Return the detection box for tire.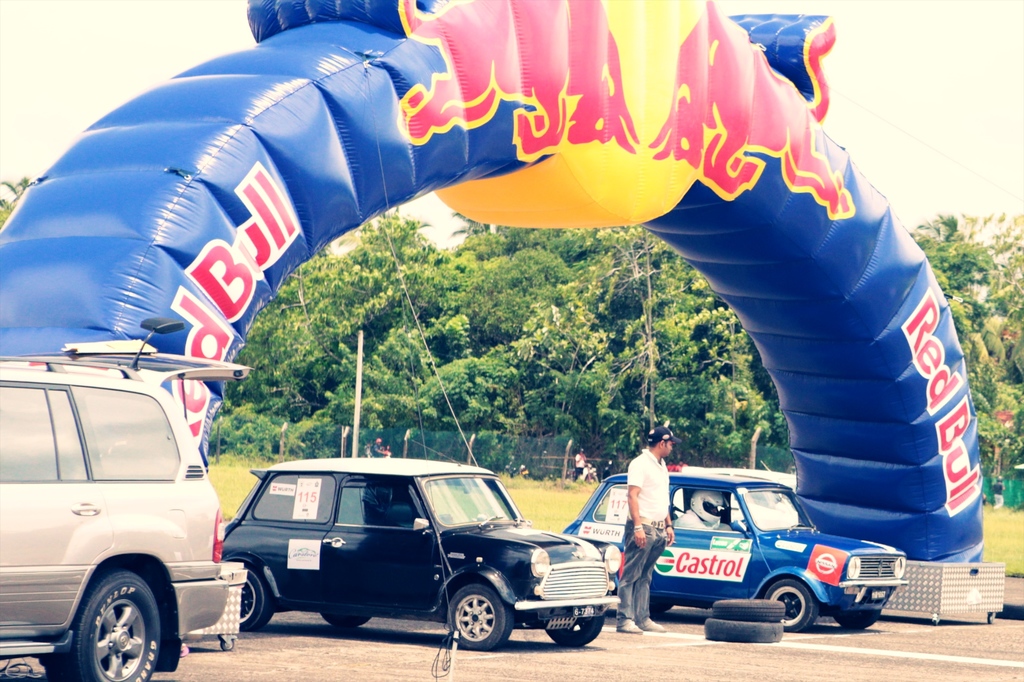
{"x1": 227, "y1": 560, "x2": 273, "y2": 633}.
